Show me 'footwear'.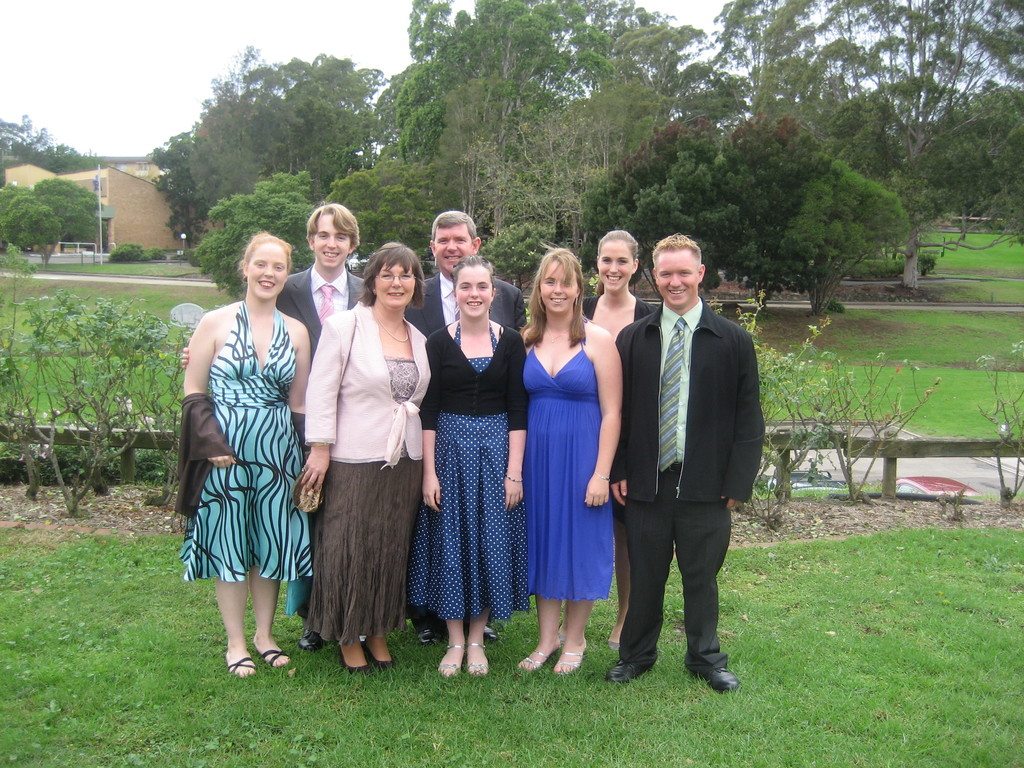
'footwear' is here: <region>468, 643, 493, 678</region>.
